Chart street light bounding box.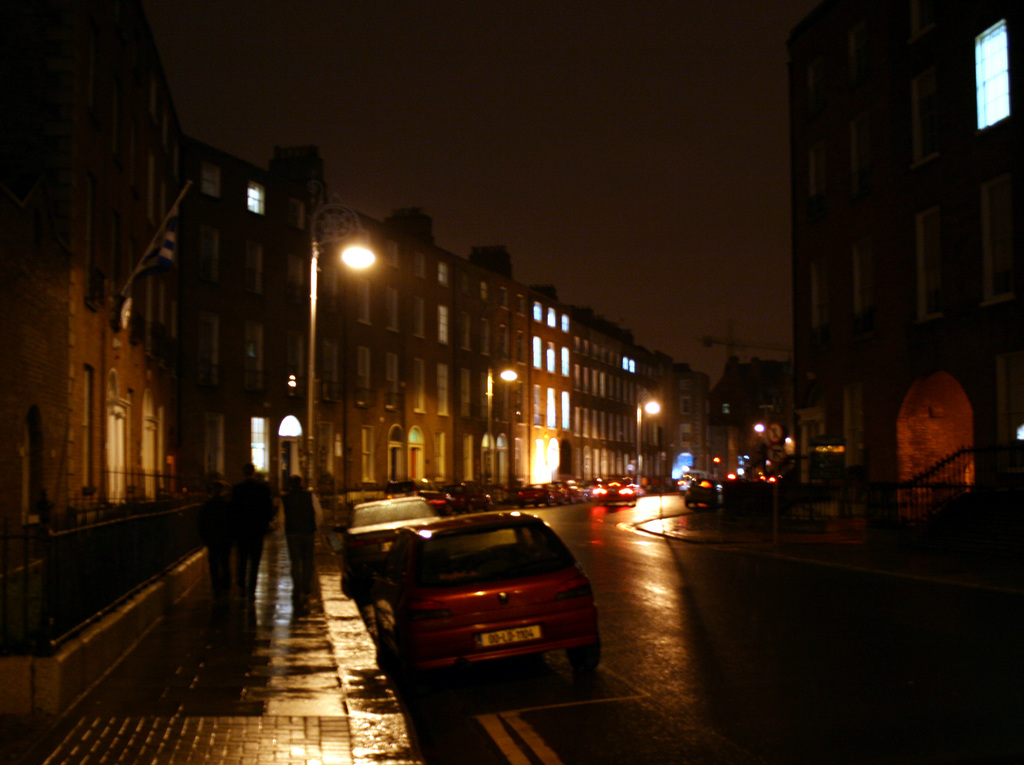
Charted: (301,229,369,497).
